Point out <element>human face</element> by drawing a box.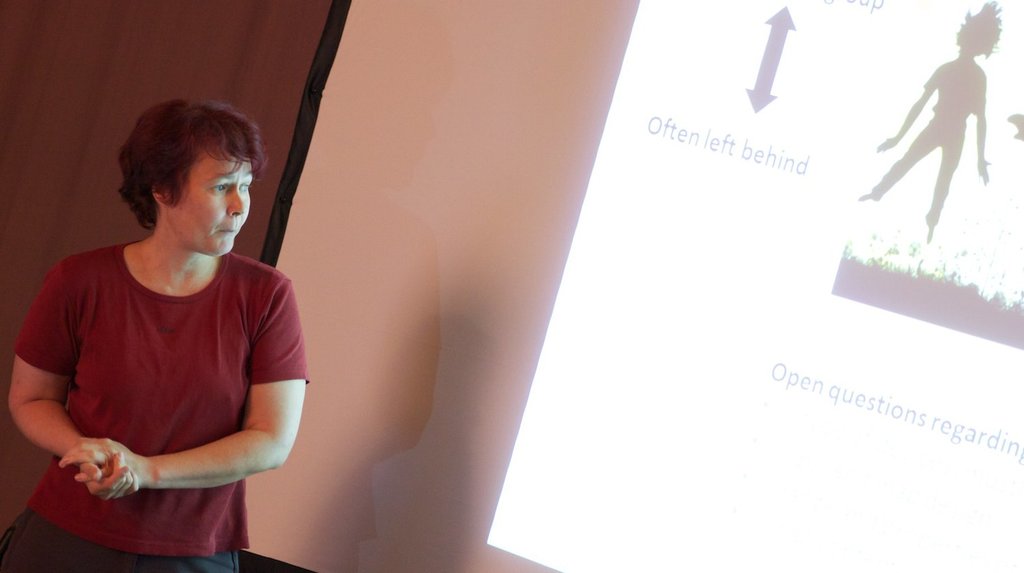
(165, 135, 250, 257).
